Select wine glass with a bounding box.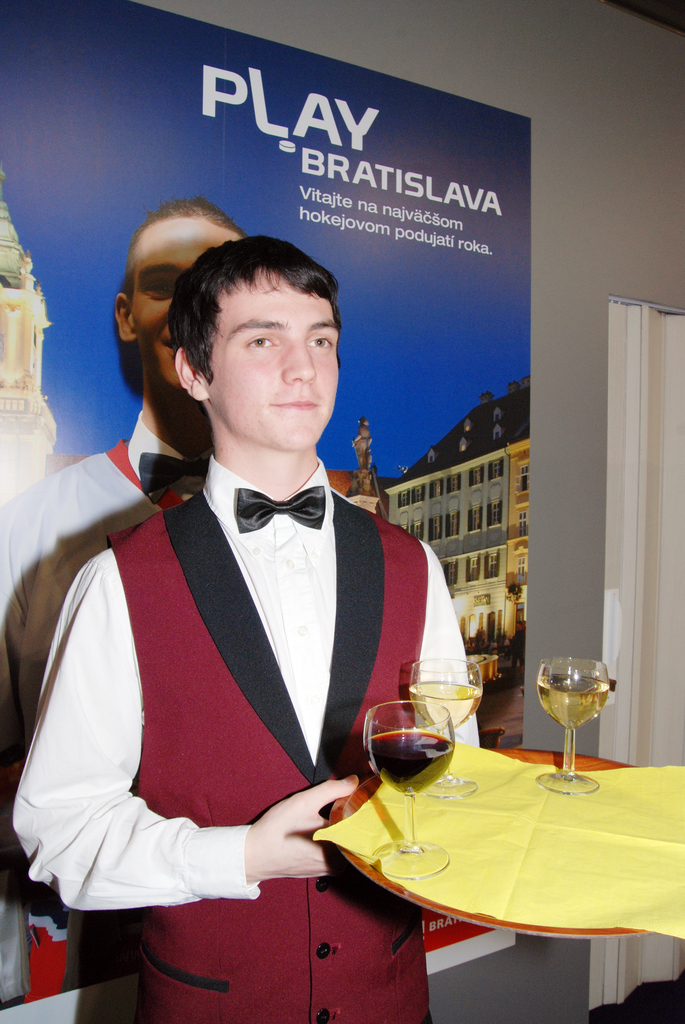
<bbox>410, 661, 483, 799</bbox>.
